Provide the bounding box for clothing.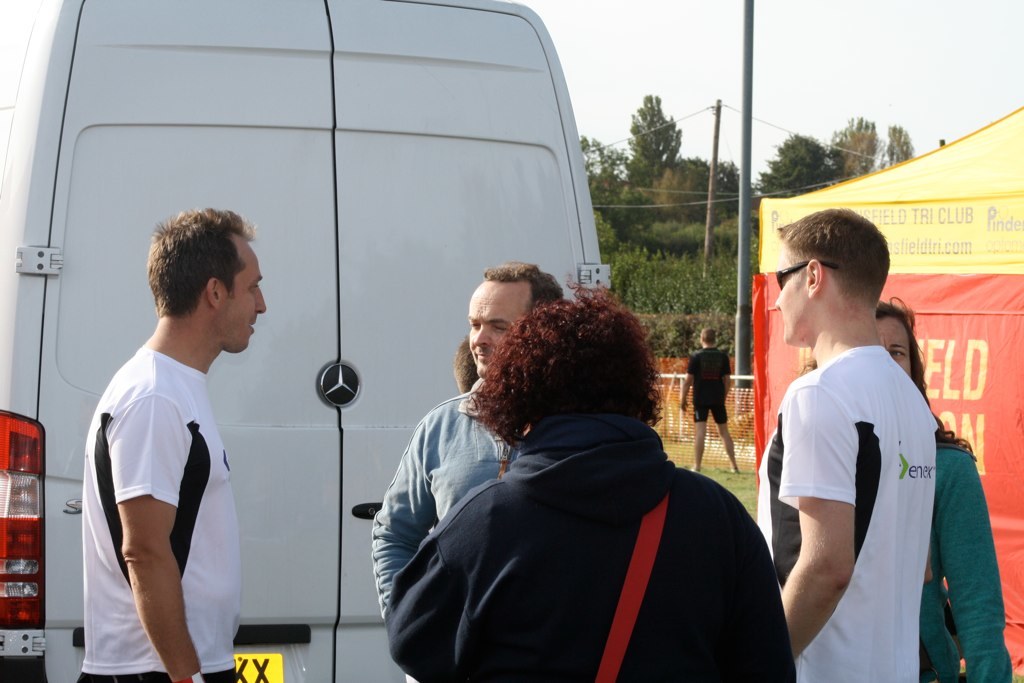
region(369, 360, 786, 679).
